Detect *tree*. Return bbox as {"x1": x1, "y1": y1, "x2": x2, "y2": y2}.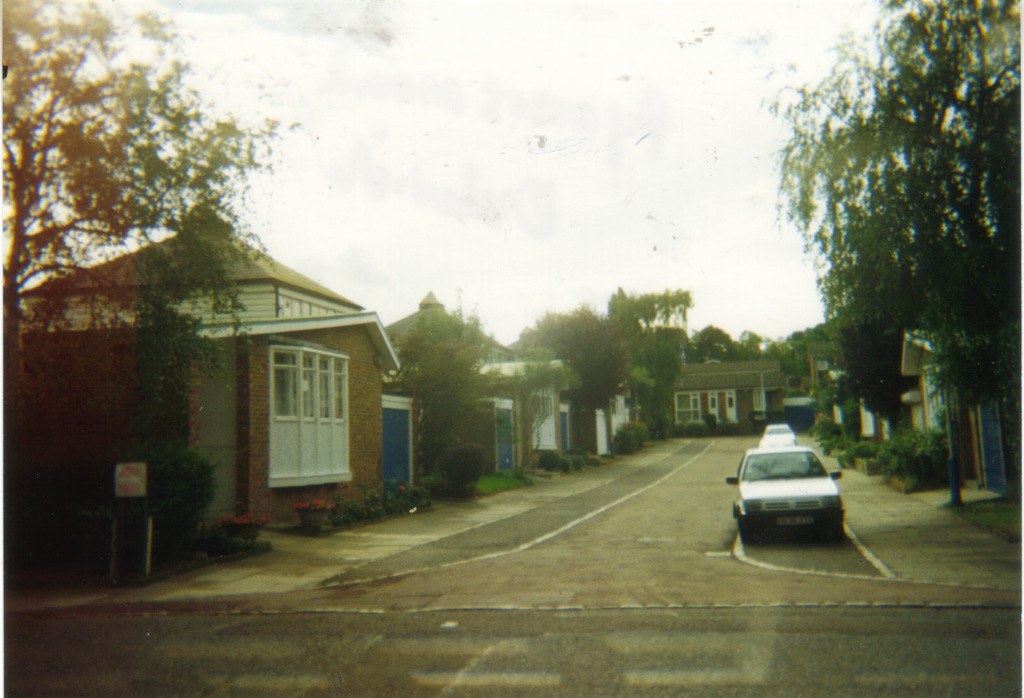
{"x1": 384, "y1": 312, "x2": 495, "y2": 475}.
